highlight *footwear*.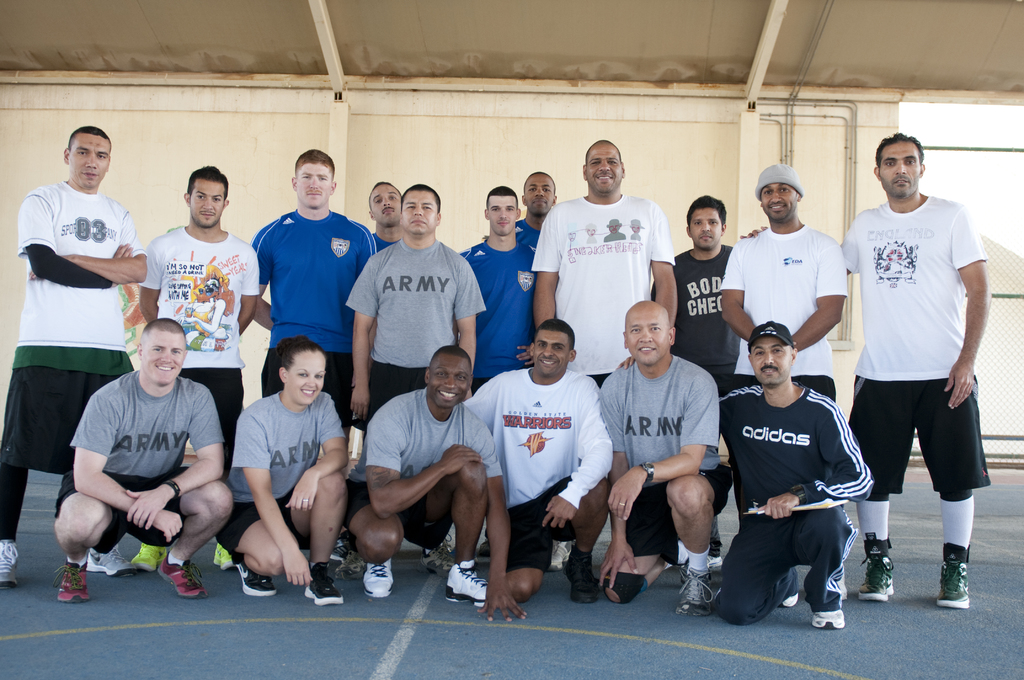
Highlighted region: 546:538:572:571.
